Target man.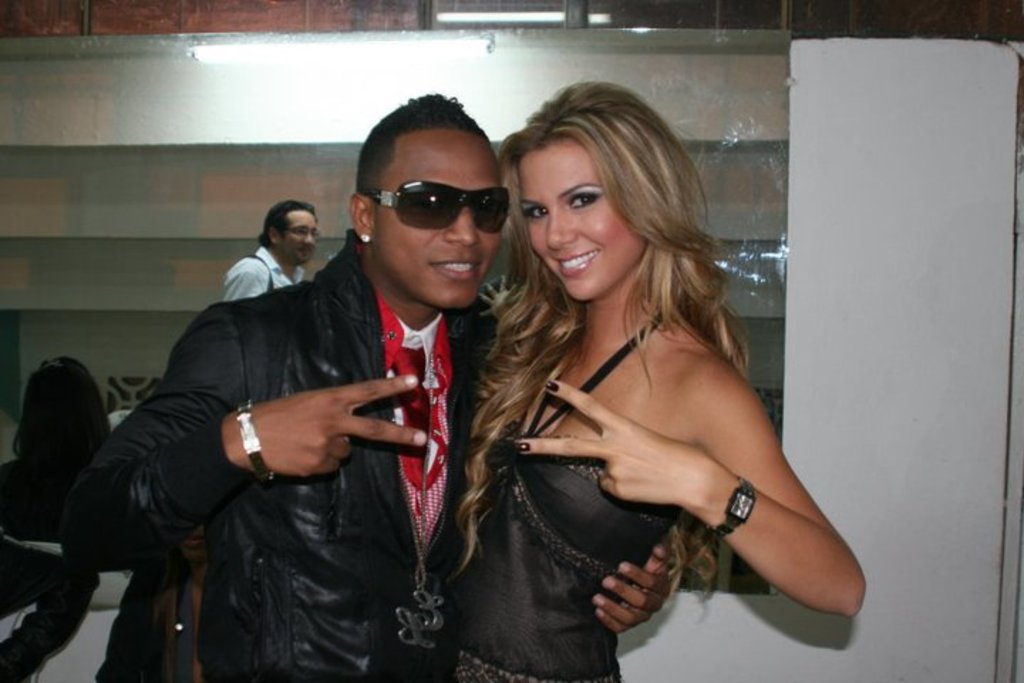
Target region: [left=60, top=87, right=673, bottom=682].
